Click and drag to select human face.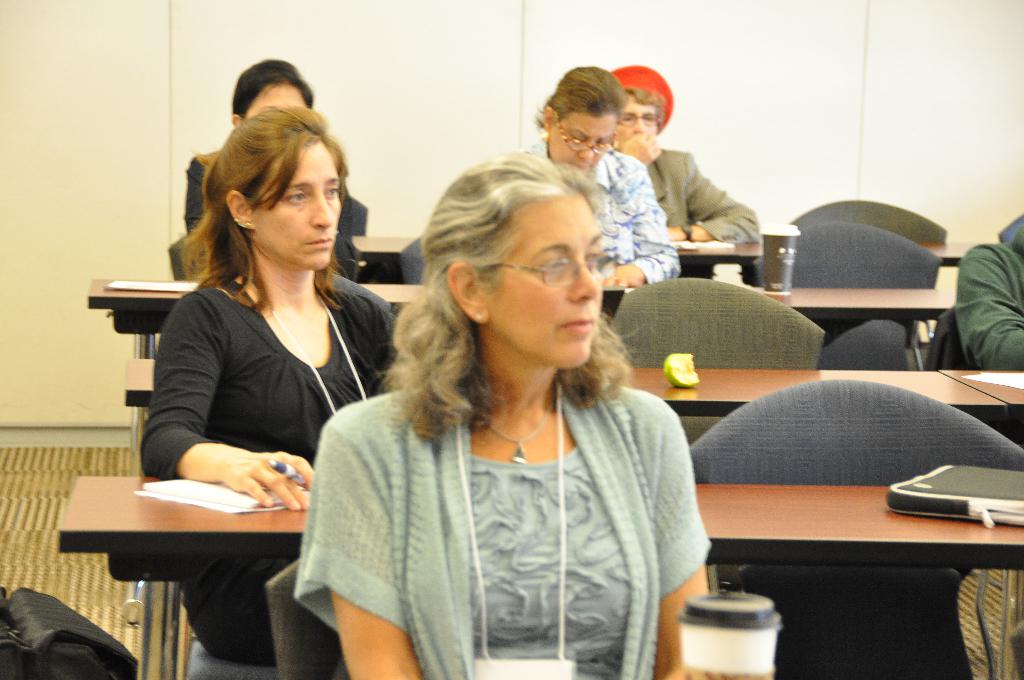
Selection: [x1=554, y1=103, x2=610, y2=172].
